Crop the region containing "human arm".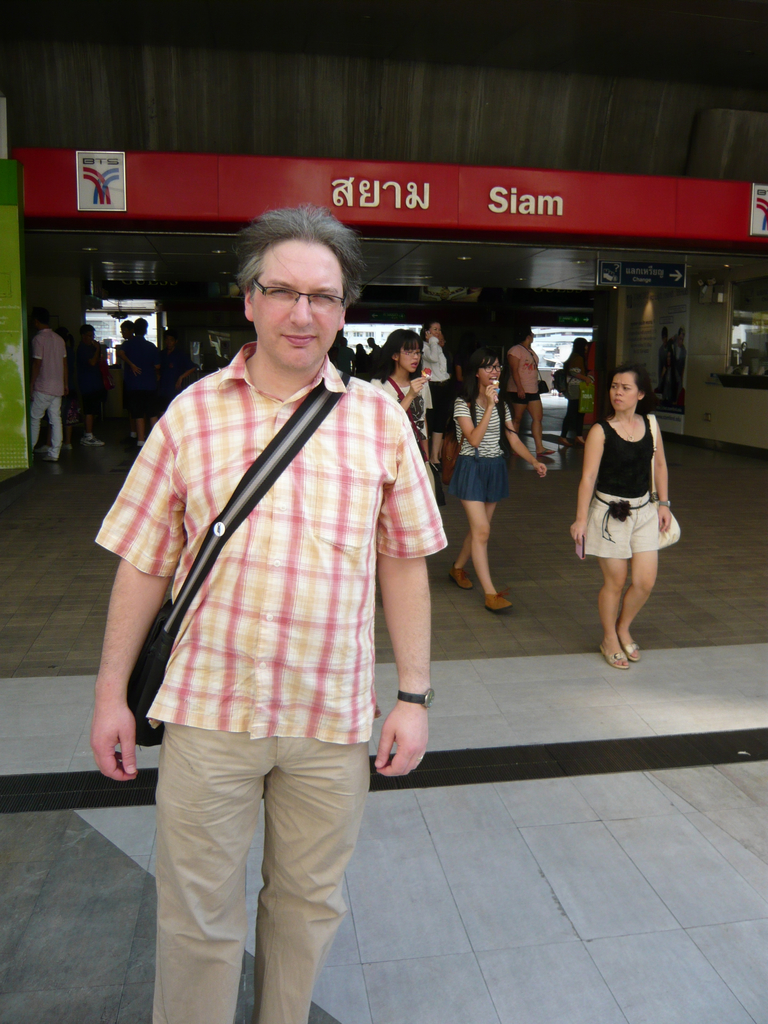
Crop region: detection(443, 371, 502, 449).
